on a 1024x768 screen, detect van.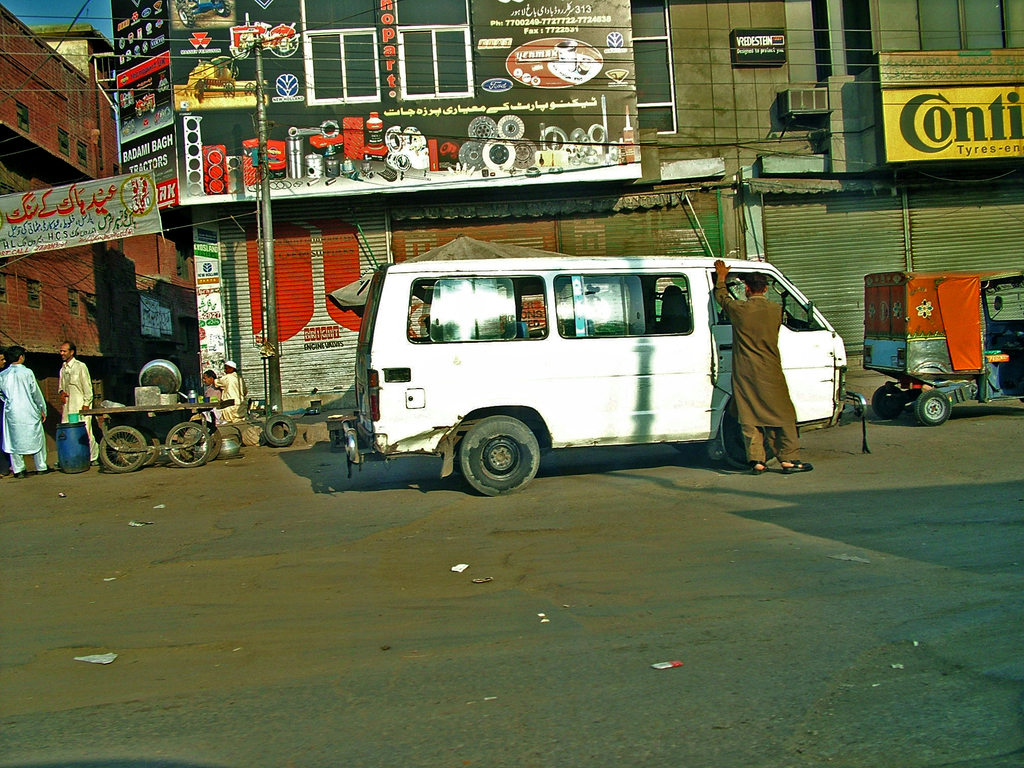
region(339, 262, 870, 500).
